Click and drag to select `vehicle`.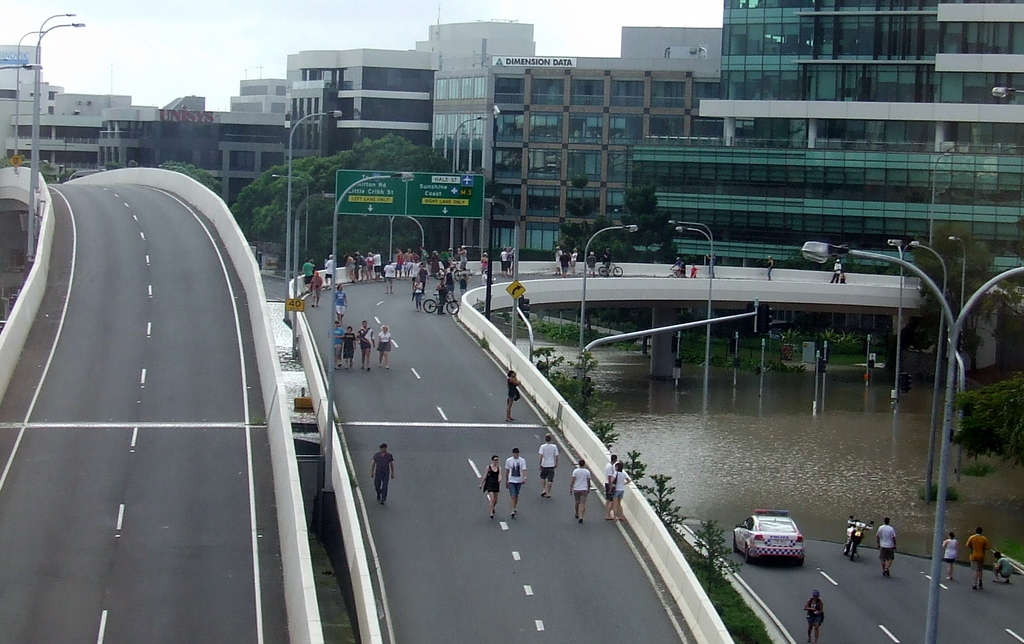
Selection: [712,497,813,574].
